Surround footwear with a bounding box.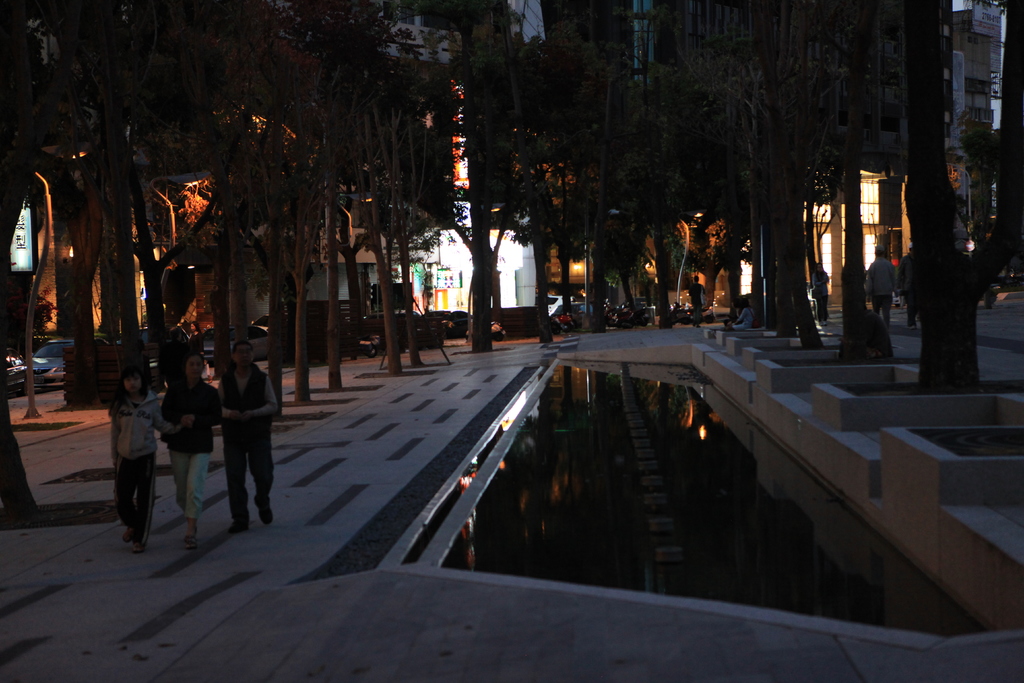
x1=228 y1=518 x2=249 y2=538.
